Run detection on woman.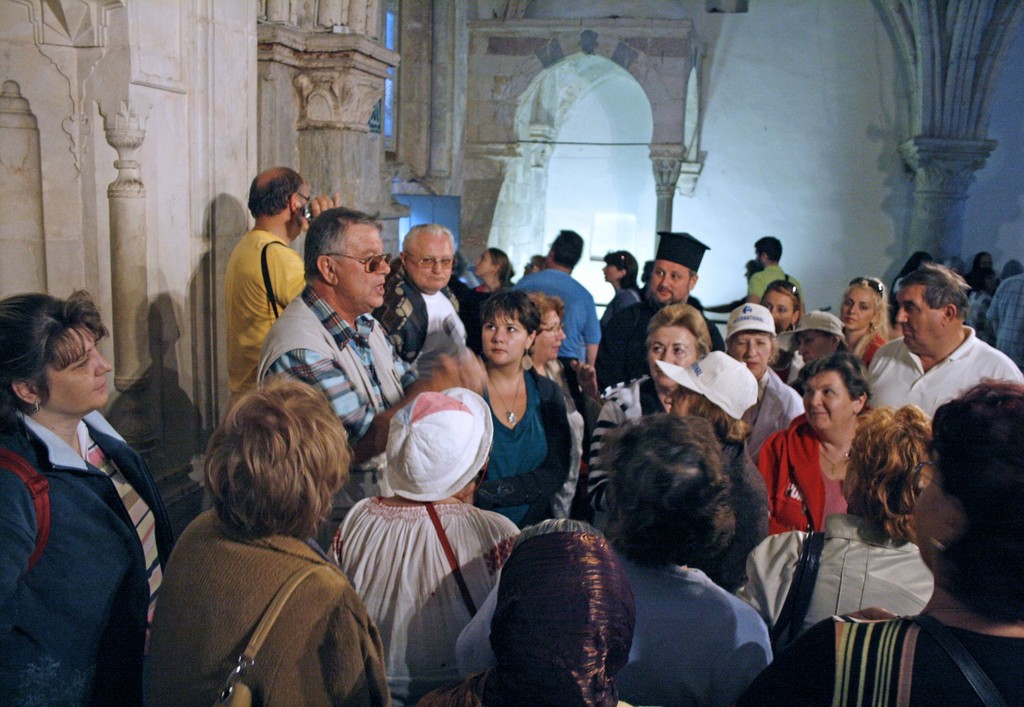
Result: x1=761 y1=355 x2=876 y2=533.
